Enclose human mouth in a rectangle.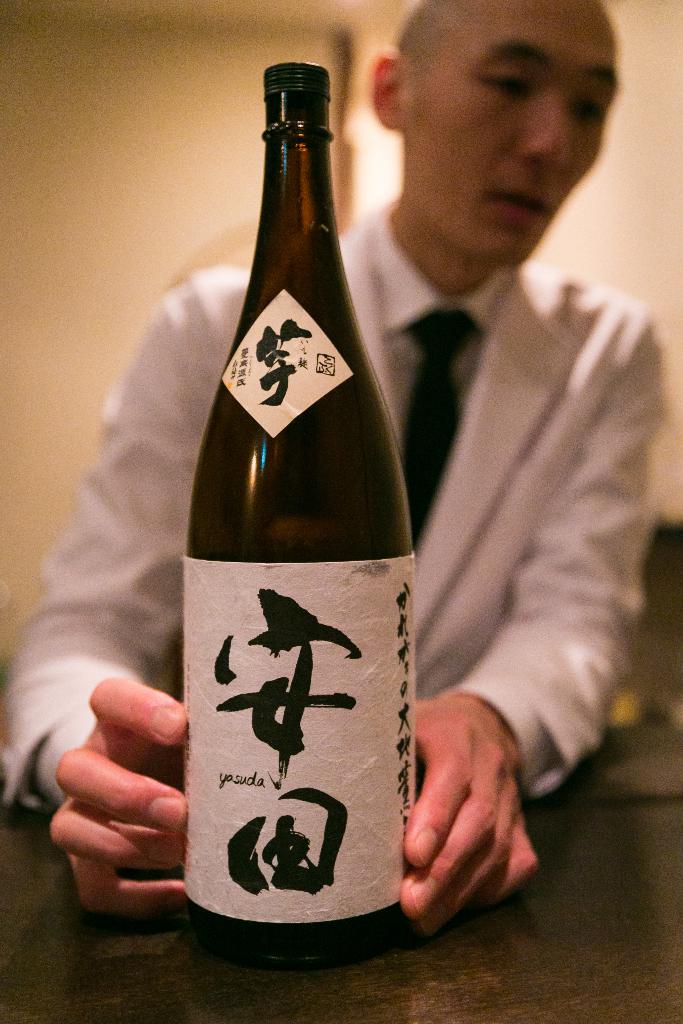
crop(481, 175, 555, 223).
